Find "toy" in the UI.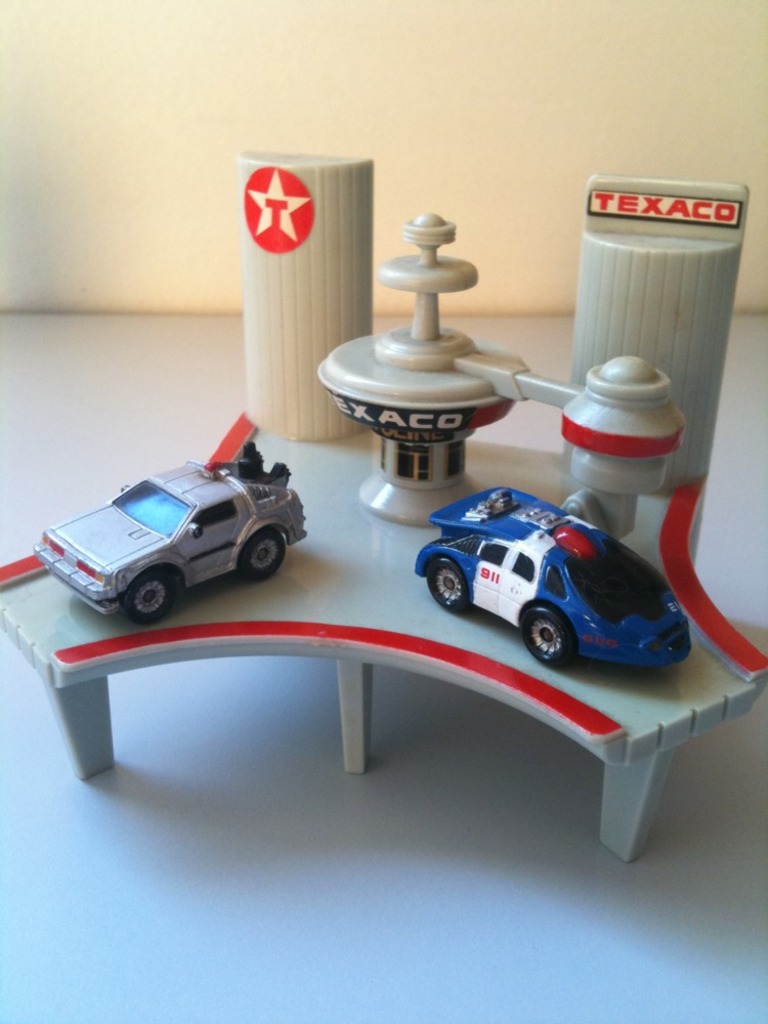
UI element at <box>414,473,689,670</box>.
